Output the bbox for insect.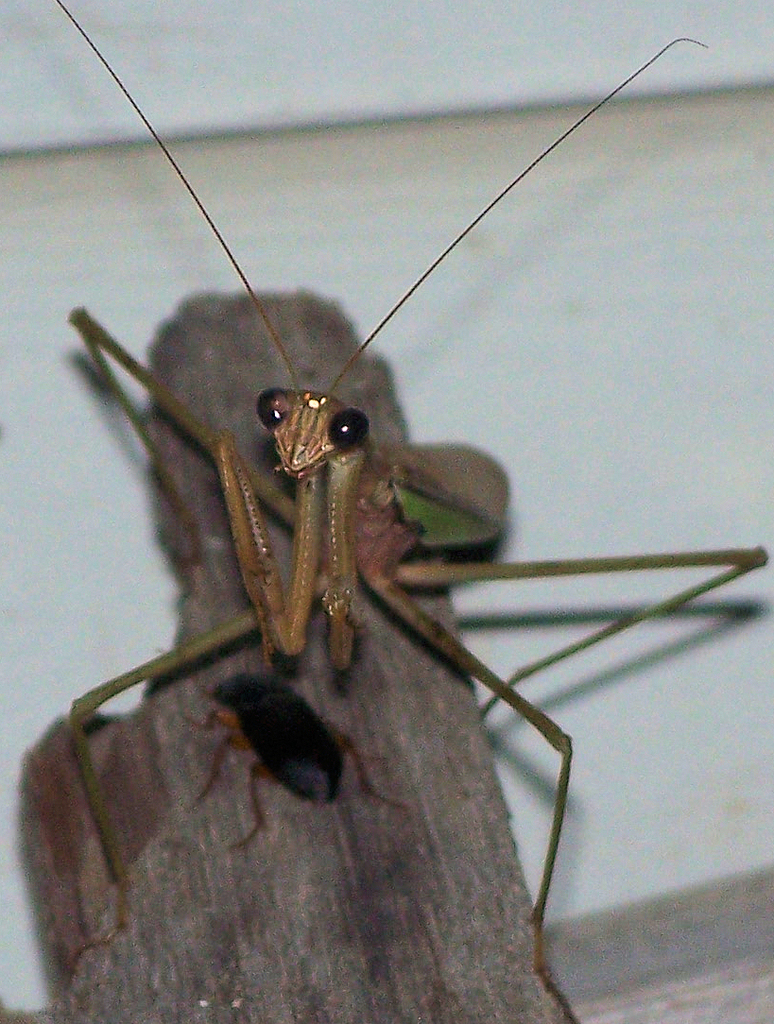
box=[57, 0, 768, 1023].
